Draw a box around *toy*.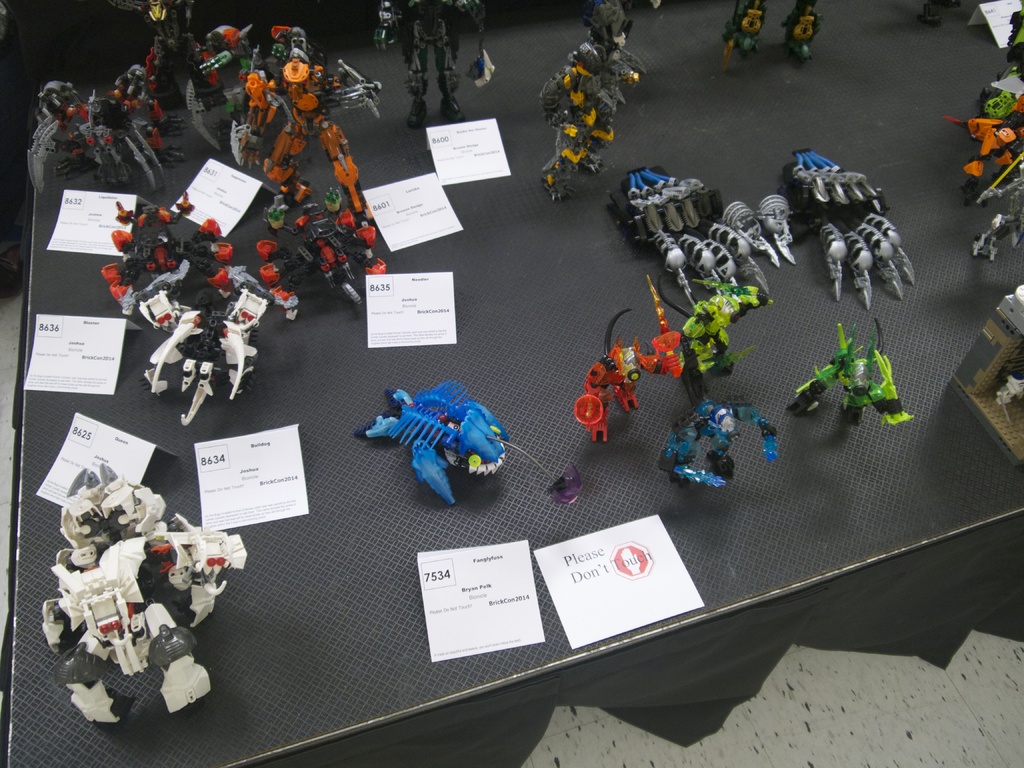
rect(565, 273, 687, 458).
